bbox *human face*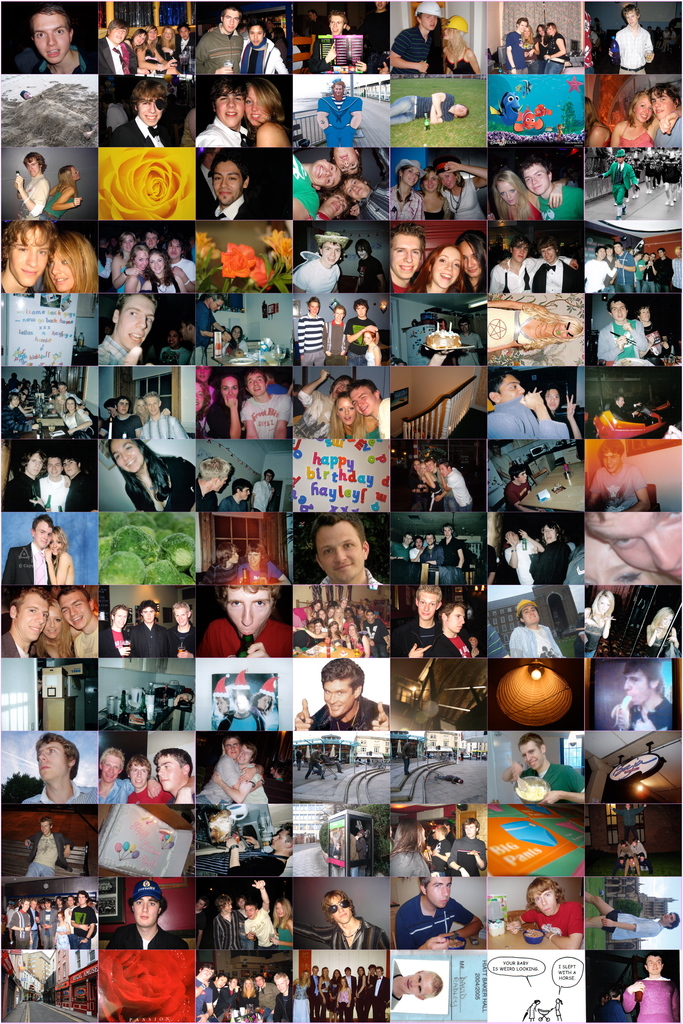
424:875:451:908
